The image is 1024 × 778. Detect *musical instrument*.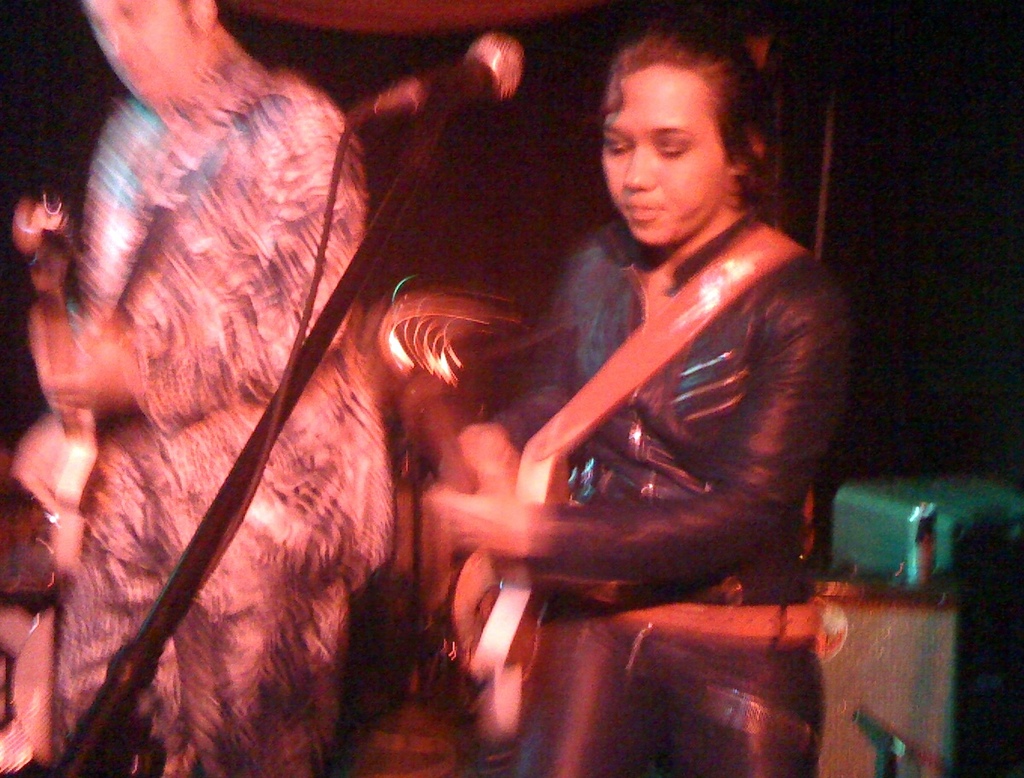
Detection: l=10, t=191, r=99, b=576.
